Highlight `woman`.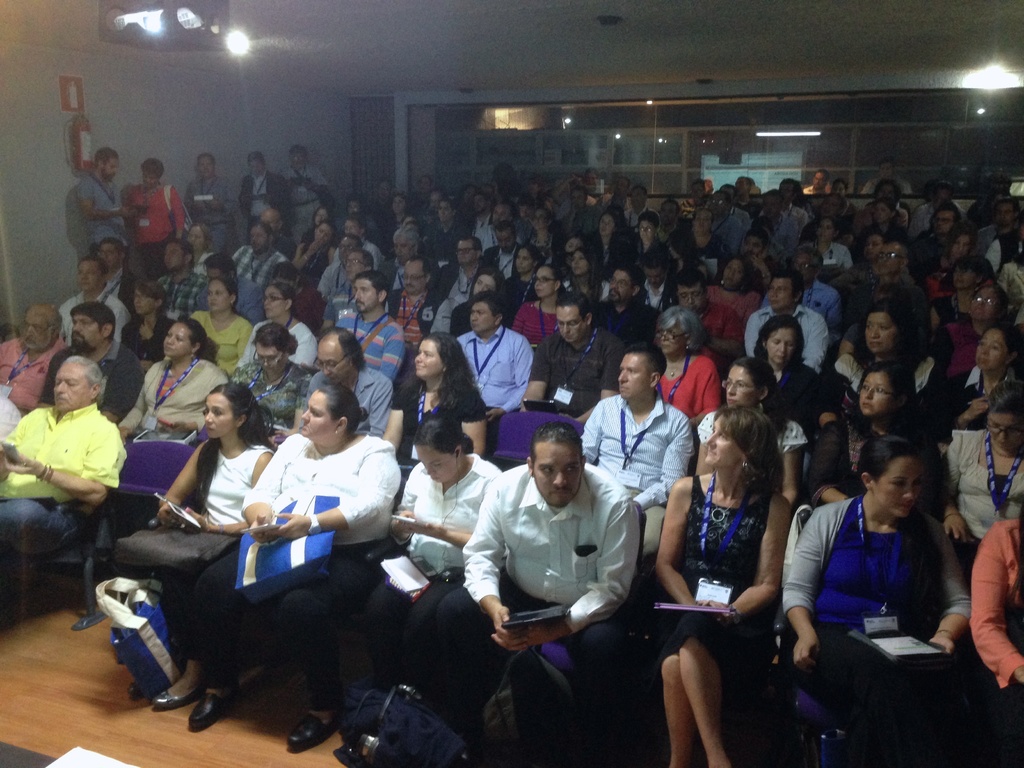
Highlighted region: l=365, t=415, r=505, b=693.
